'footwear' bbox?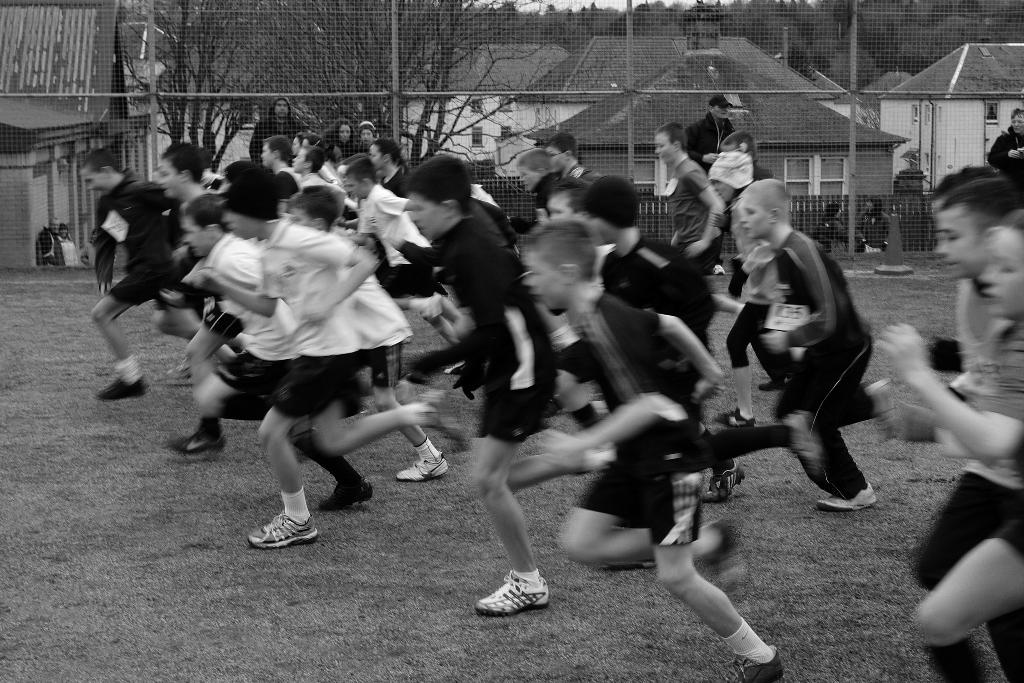
bbox(169, 423, 228, 454)
